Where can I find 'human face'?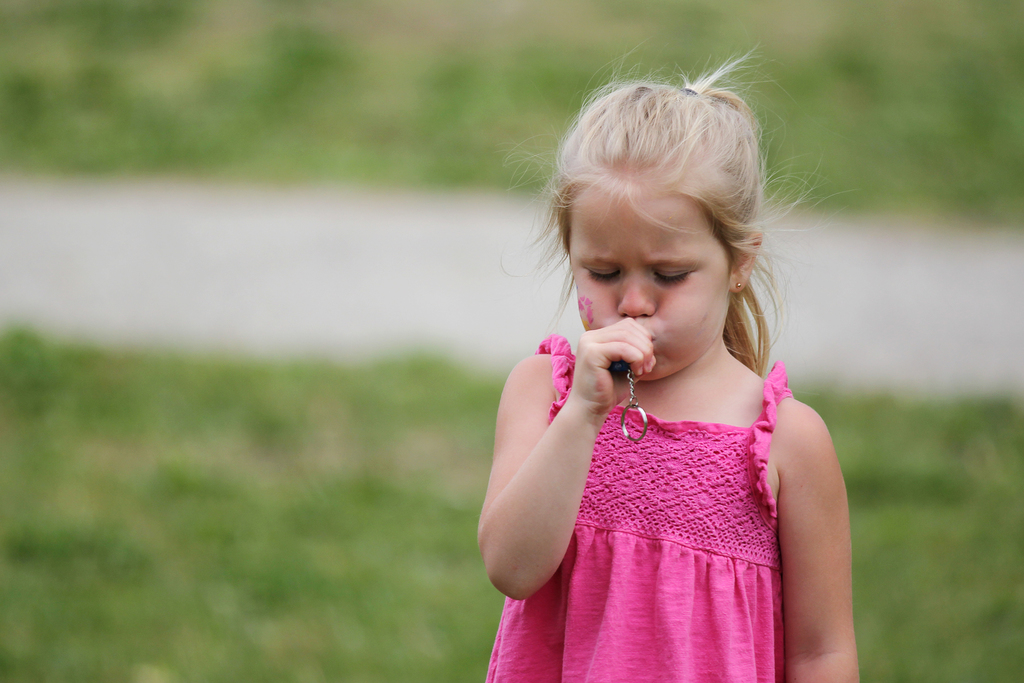
You can find it at detection(566, 186, 729, 383).
